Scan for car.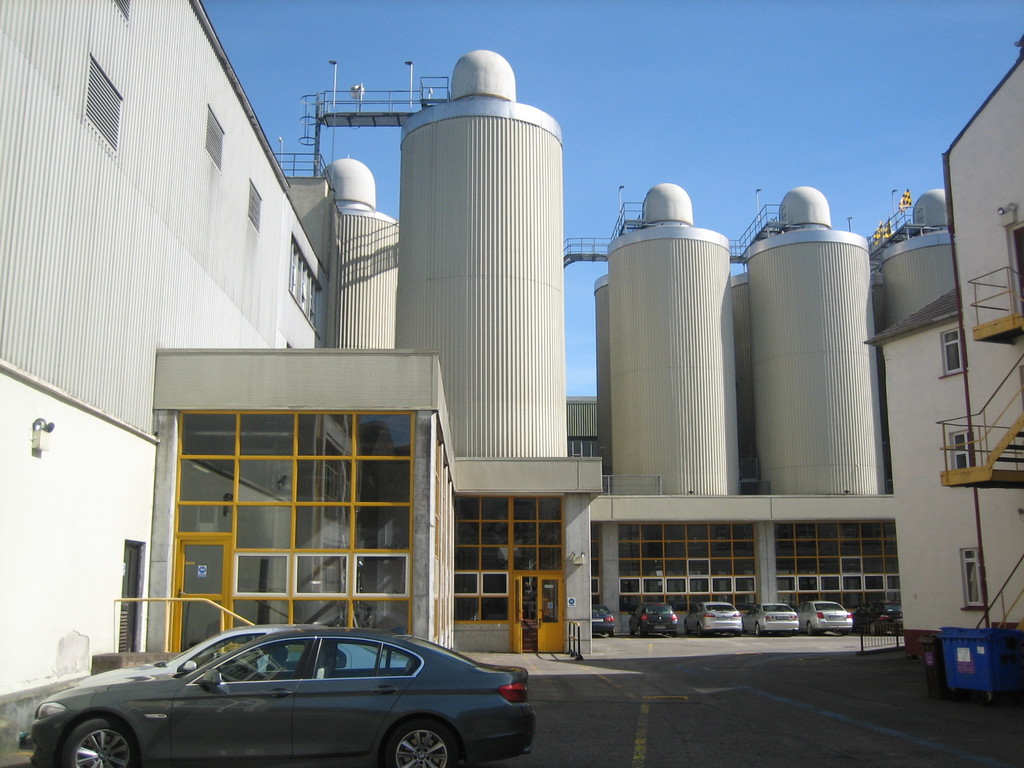
Scan result: 742 602 800 634.
